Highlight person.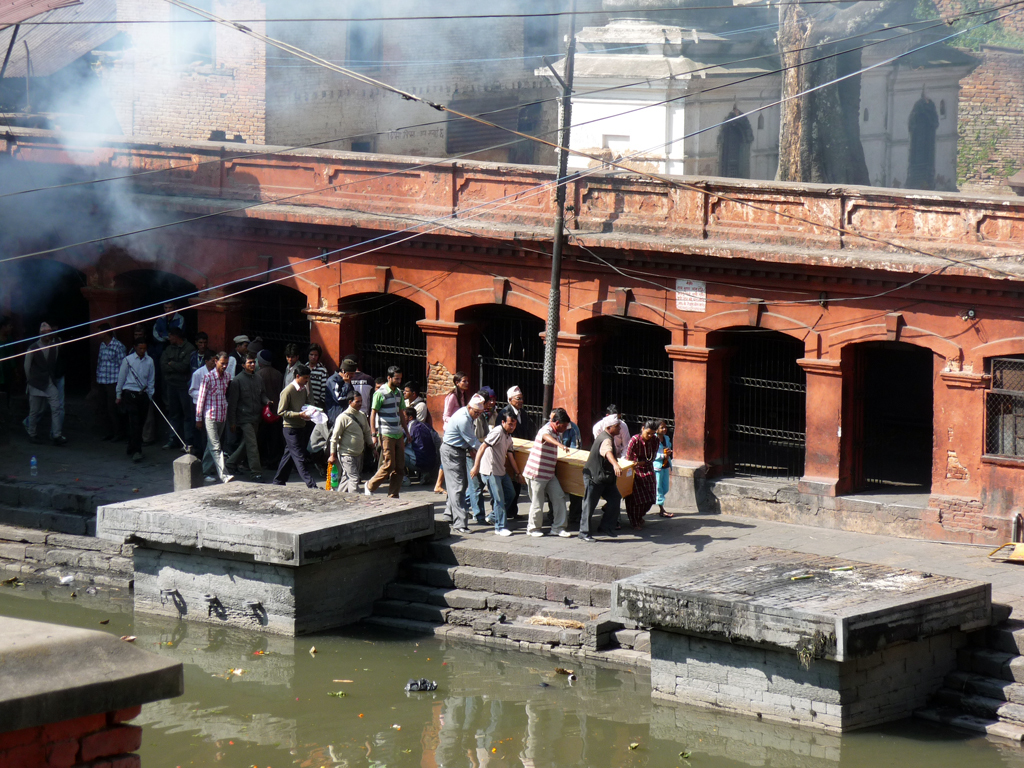
Highlighted region: [left=612, top=417, right=653, bottom=525].
